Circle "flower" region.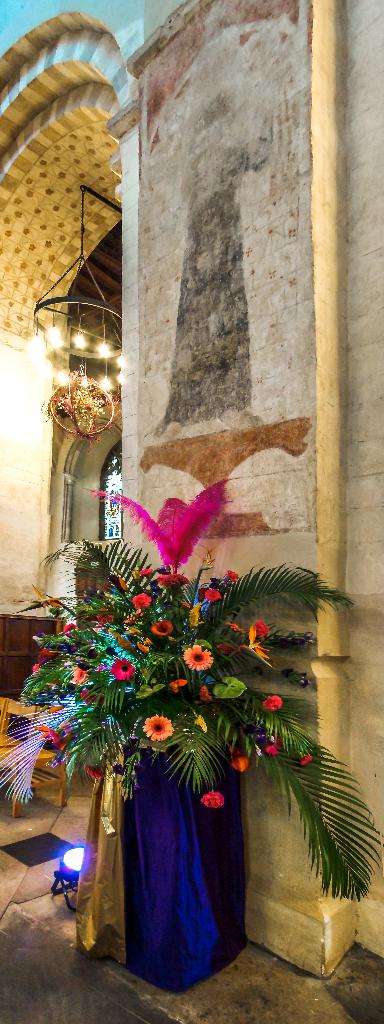
Region: <bbox>25, 582, 61, 611</bbox>.
